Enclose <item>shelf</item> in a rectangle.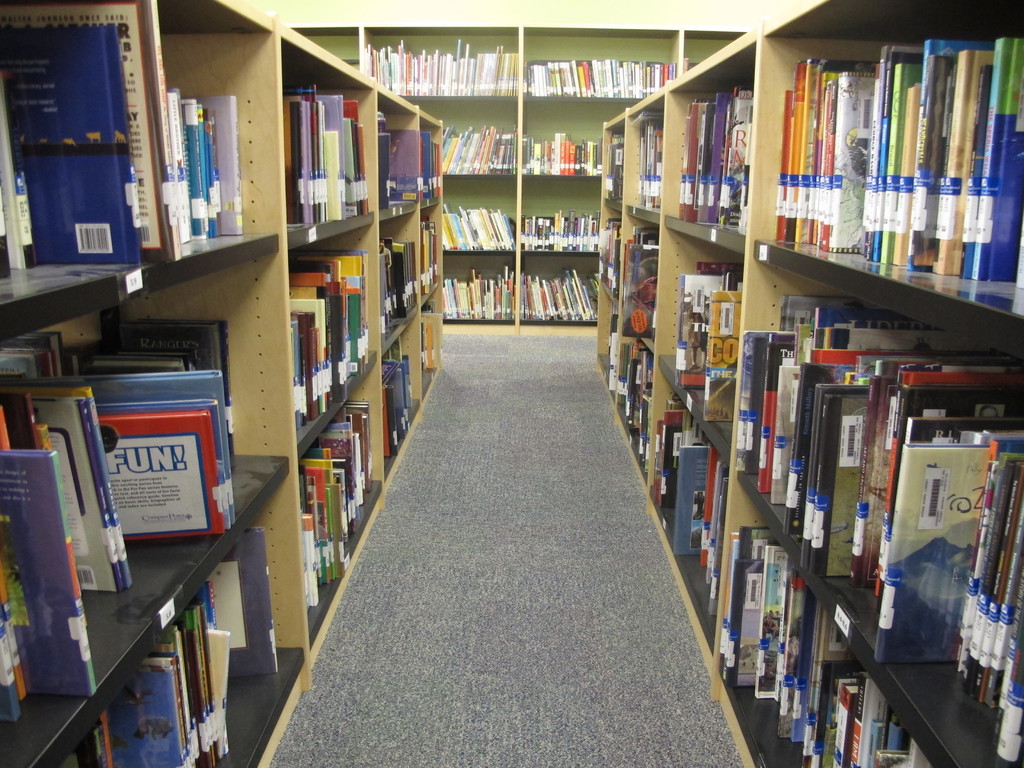
pyautogui.locateOnScreen(276, 18, 748, 326).
